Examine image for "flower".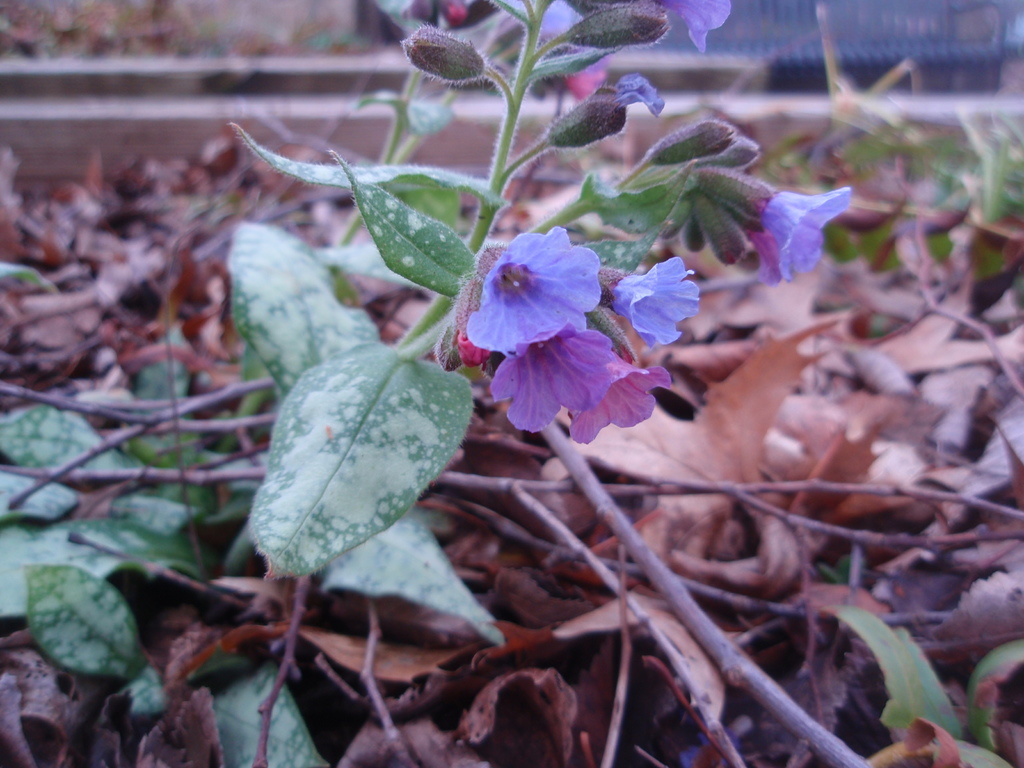
Examination result: Rect(492, 318, 615, 435).
